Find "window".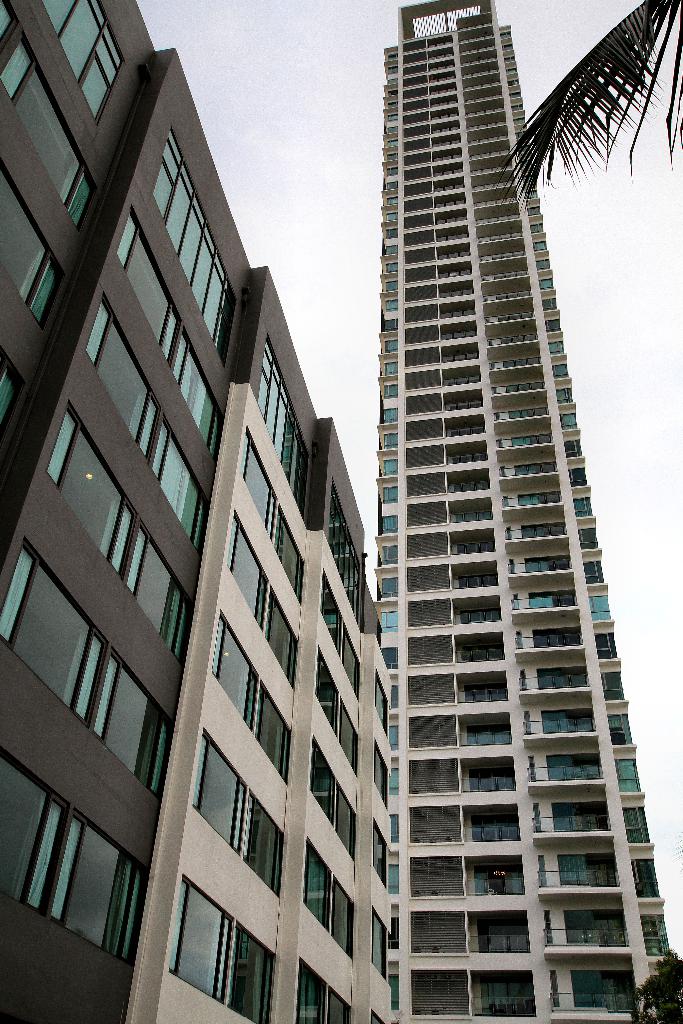
x1=470, y1=810, x2=521, y2=838.
